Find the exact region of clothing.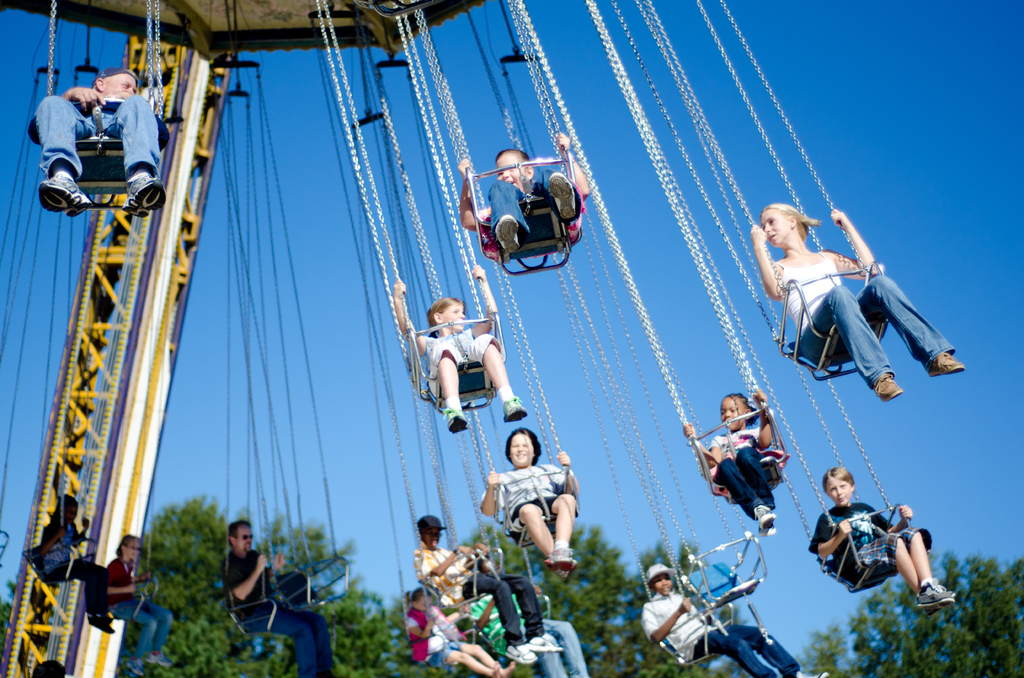
Exact region: bbox=[734, 451, 766, 521].
